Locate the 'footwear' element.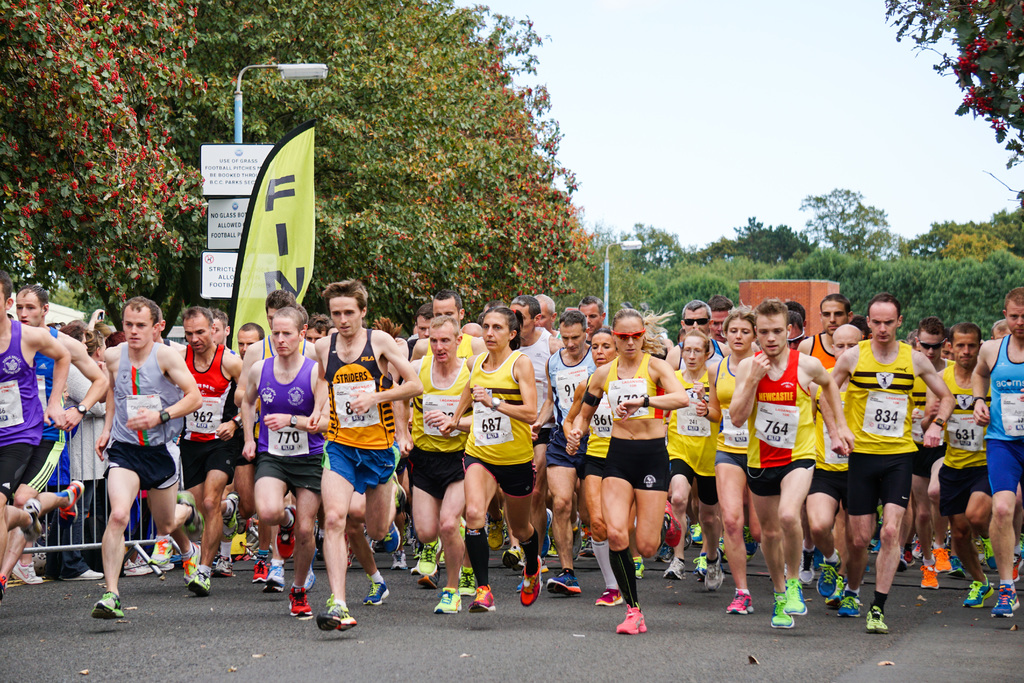
Element bbox: 544/572/582/598.
